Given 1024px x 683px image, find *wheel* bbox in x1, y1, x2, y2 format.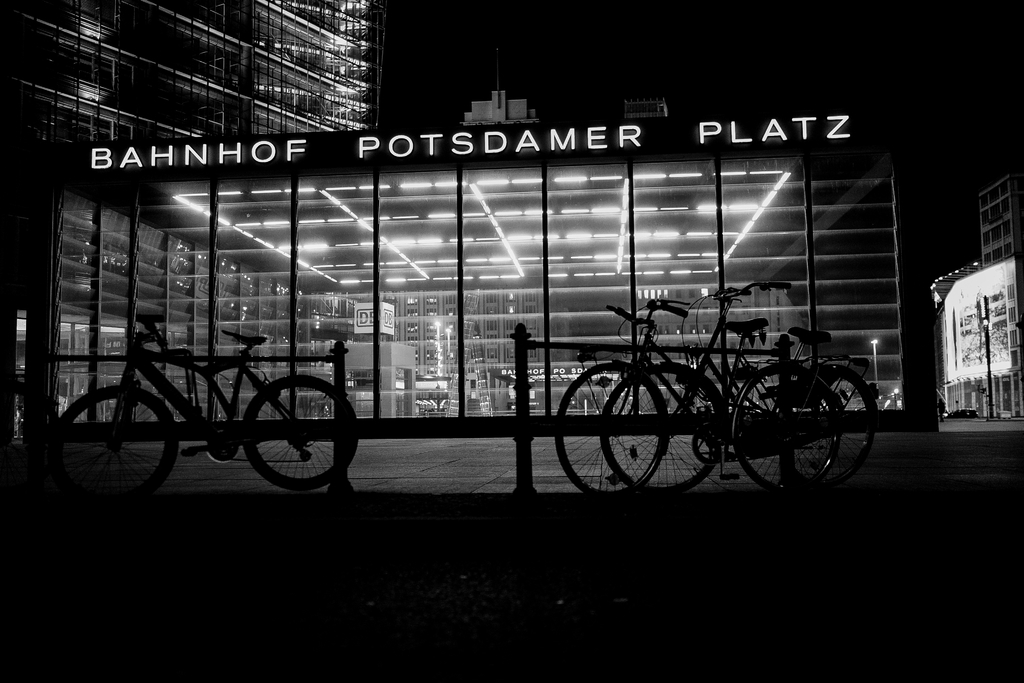
724, 365, 850, 483.
